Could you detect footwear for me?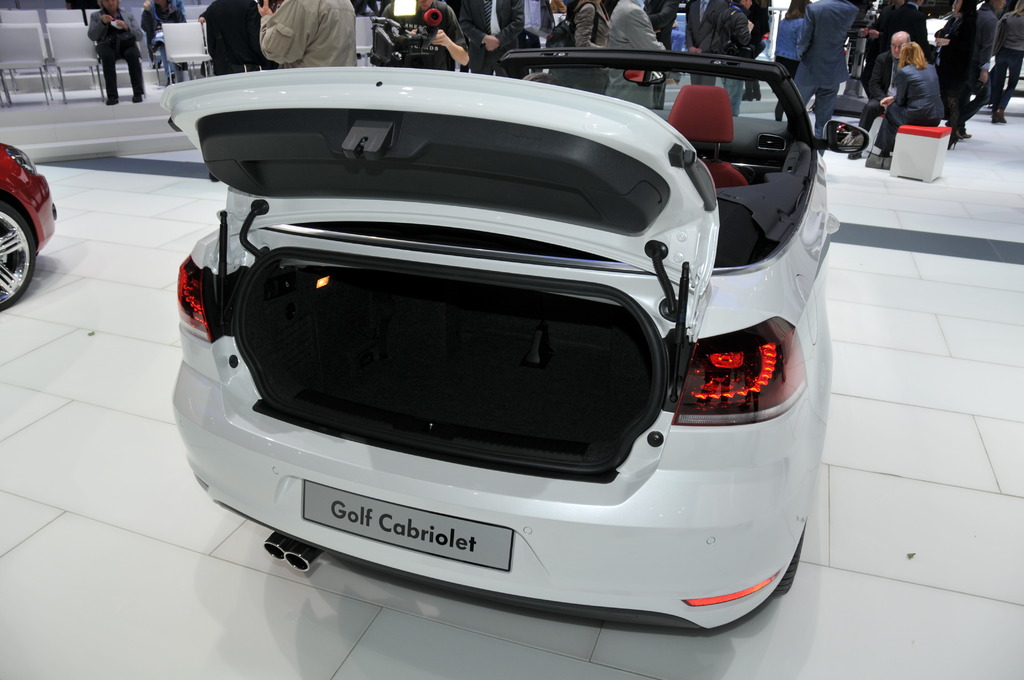
Detection result: 952, 126, 971, 137.
